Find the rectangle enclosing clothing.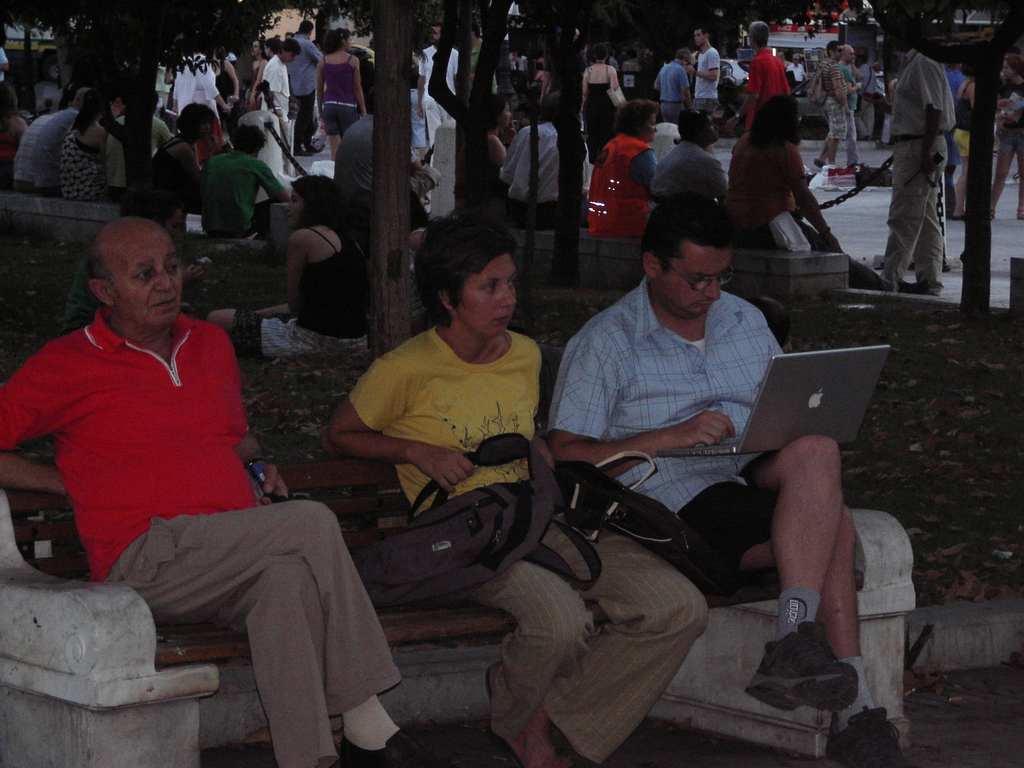
8 303 245 584.
